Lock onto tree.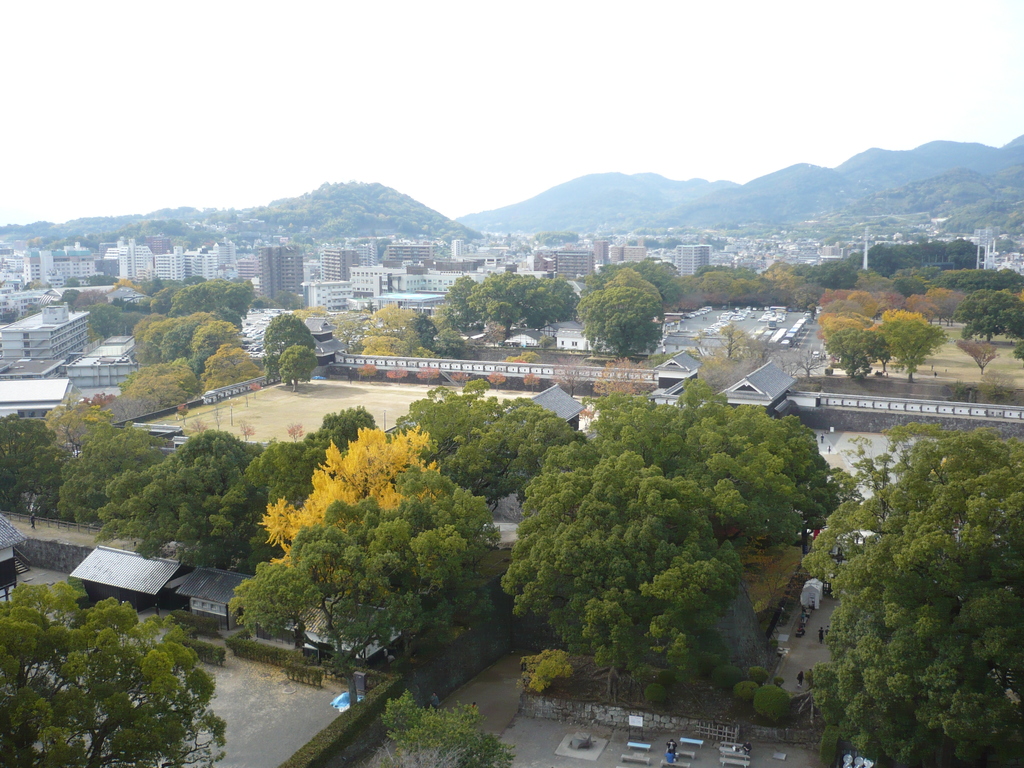
Locked: {"x1": 360, "y1": 332, "x2": 396, "y2": 358}.
